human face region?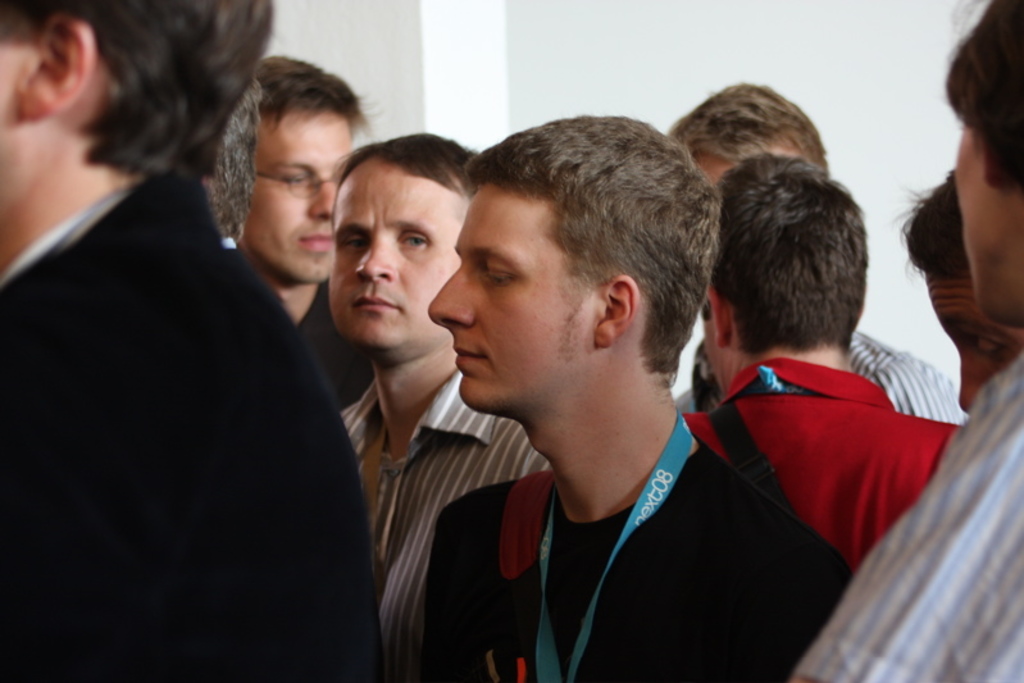
region(947, 118, 1023, 323)
